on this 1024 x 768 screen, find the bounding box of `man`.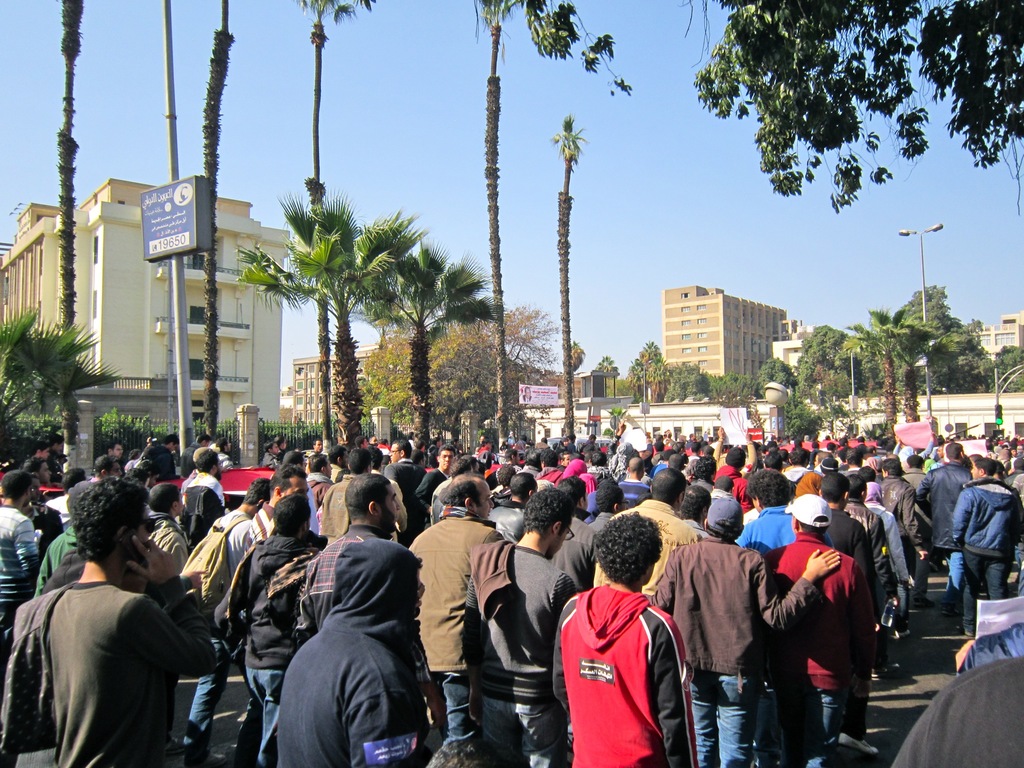
Bounding box: x1=0 y1=470 x2=41 y2=678.
